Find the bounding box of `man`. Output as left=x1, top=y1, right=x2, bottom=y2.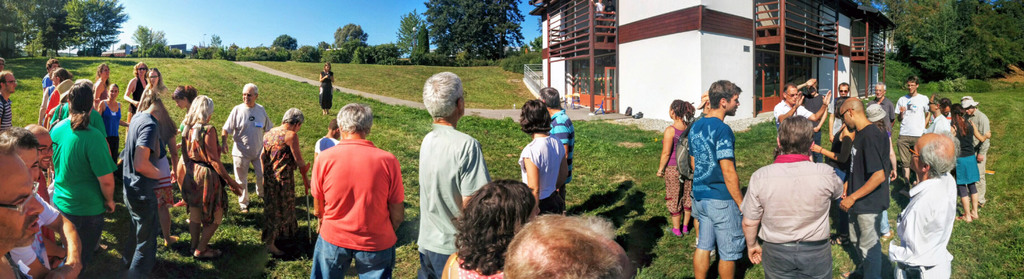
left=862, top=81, right=895, bottom=134.
